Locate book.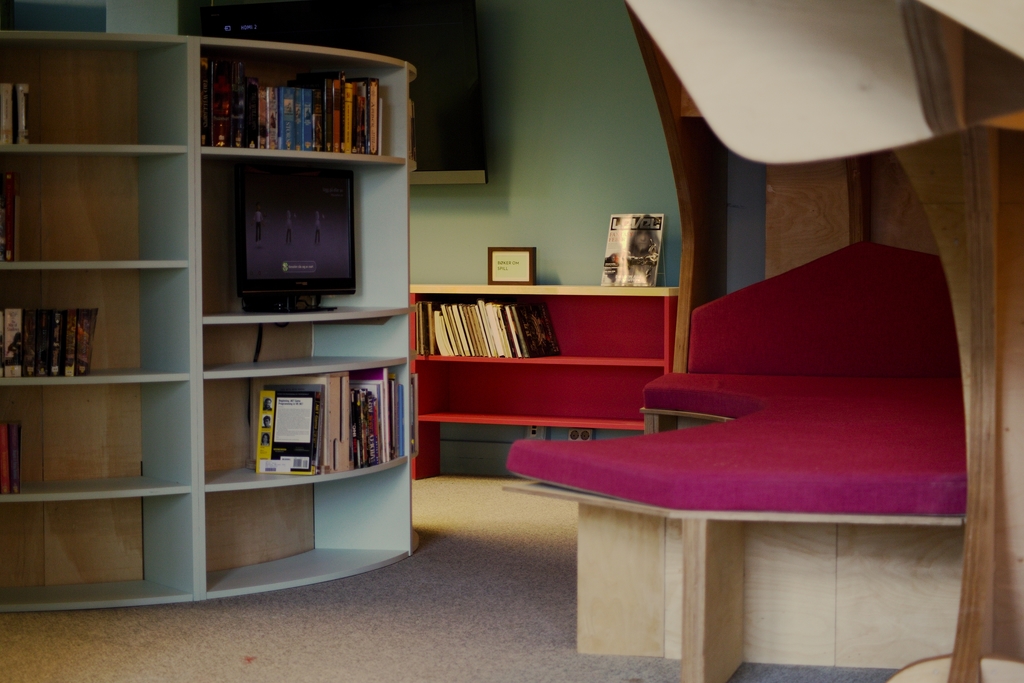
Bounding box: [0, 79, 19, 148].
